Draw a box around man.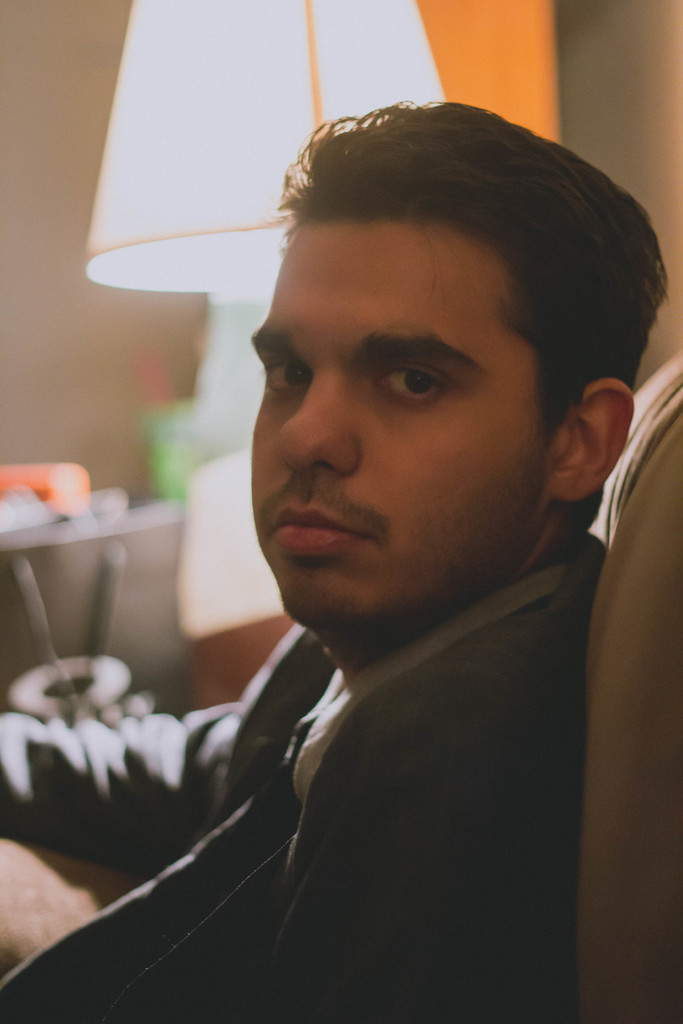
<box>0,87,682,1023</box>.
